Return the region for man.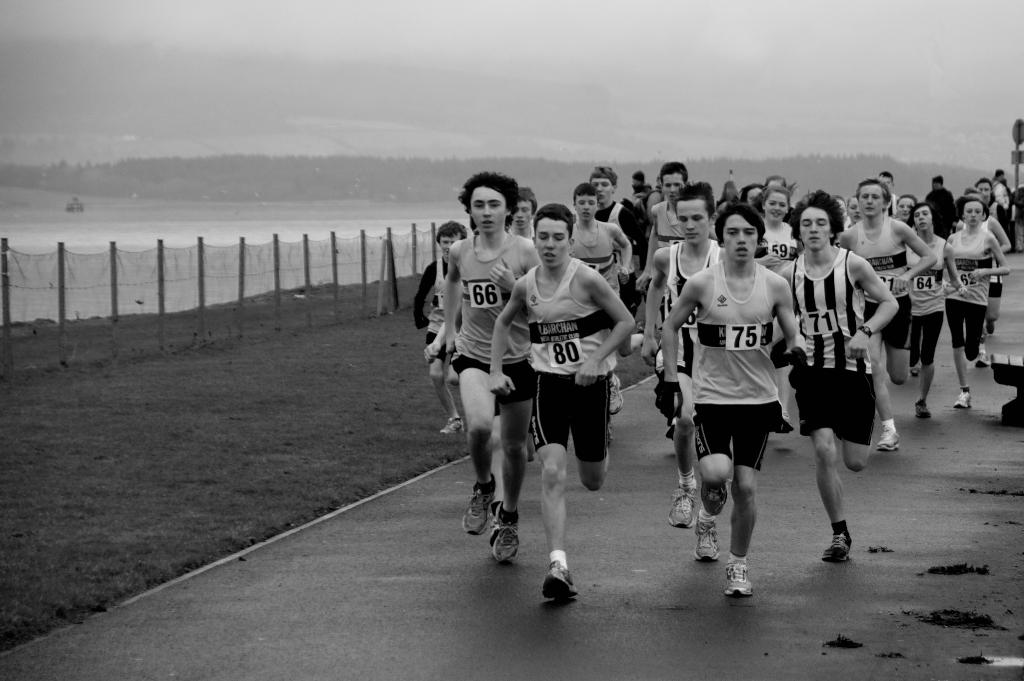
436:168:547:570.
